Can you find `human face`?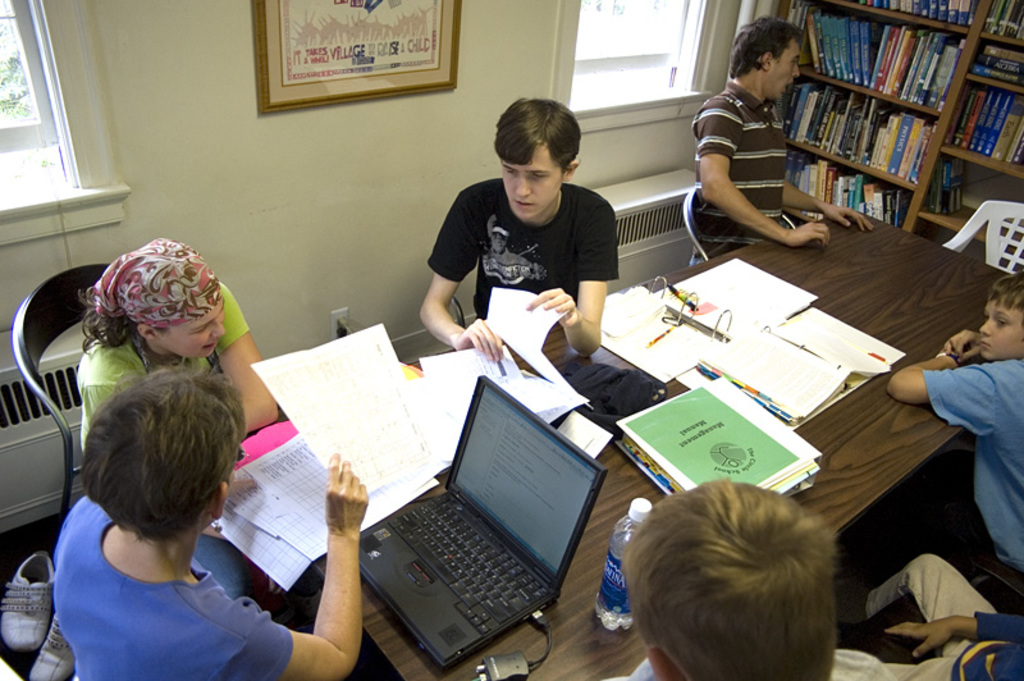
Yes, bounding box: pyautogui.locateOnScreen(771, 41, 805, 102).
